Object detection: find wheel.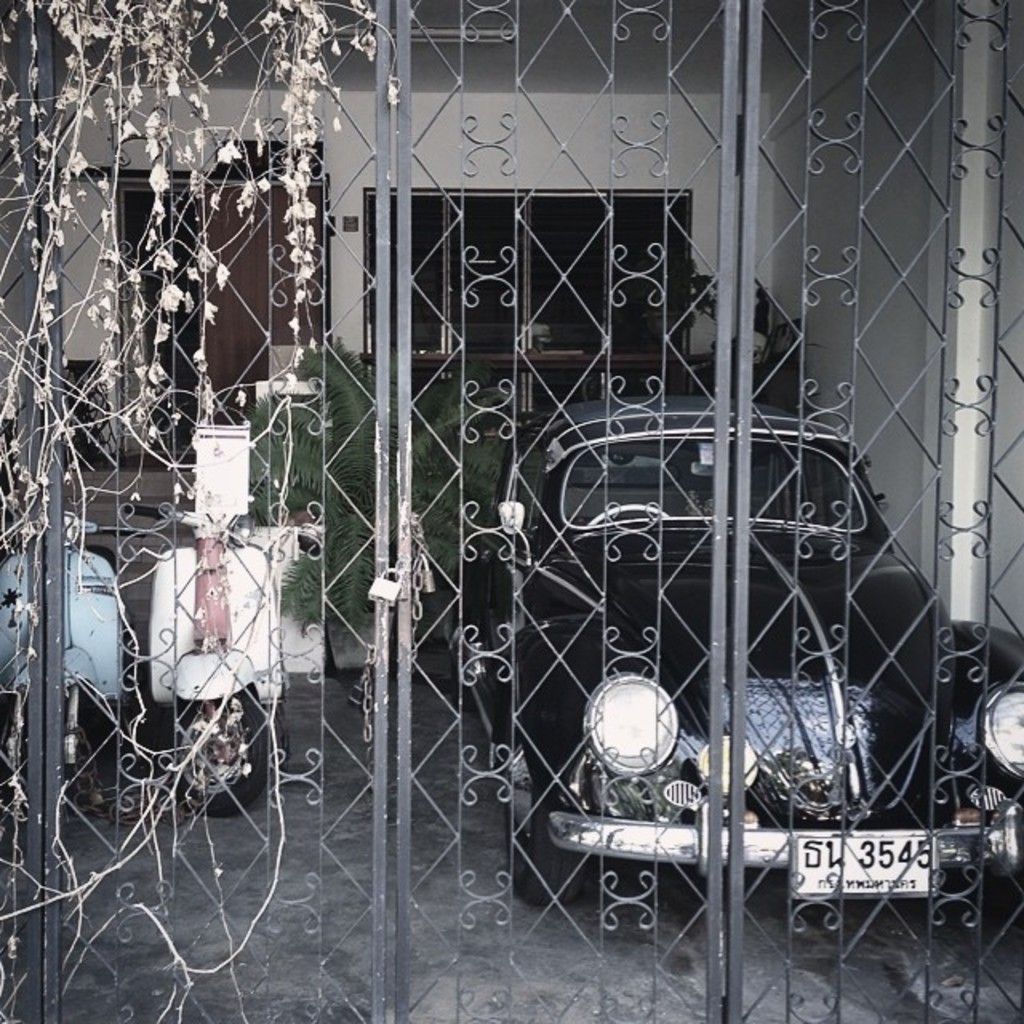
(160, 693, 290, 808).
